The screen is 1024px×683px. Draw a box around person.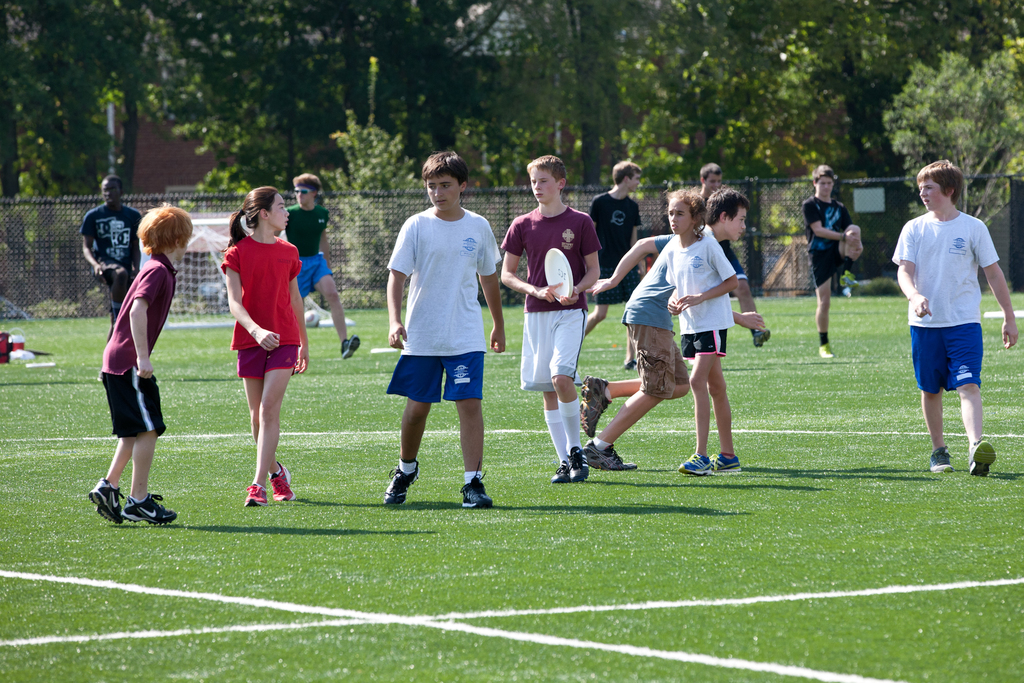
387 140 505 520.
